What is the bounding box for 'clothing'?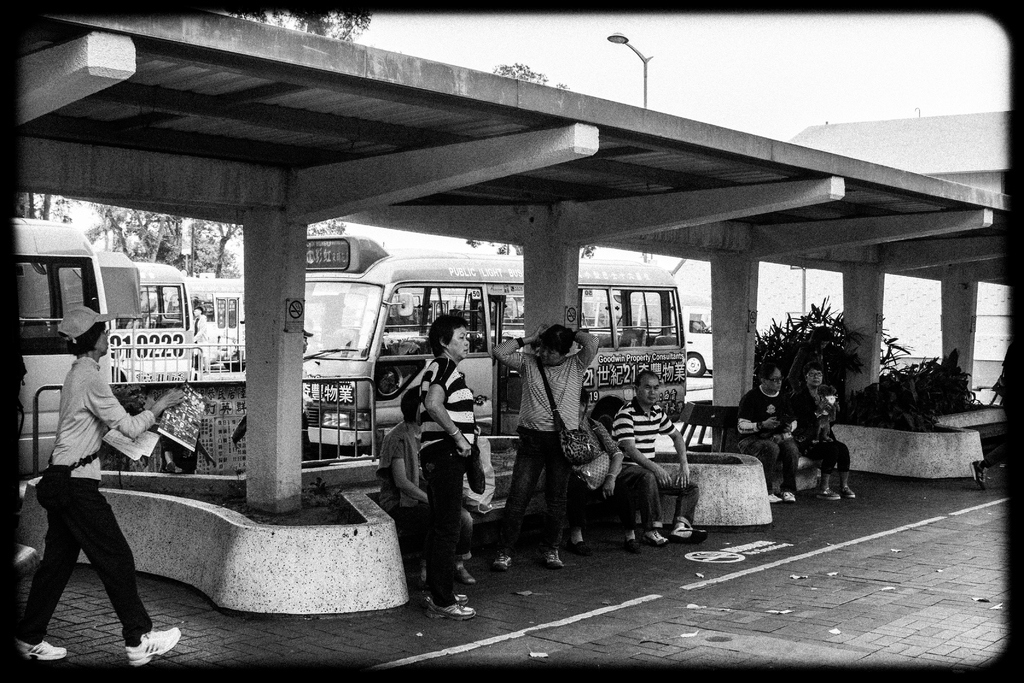
BBox(376, 413, 431, 545).
